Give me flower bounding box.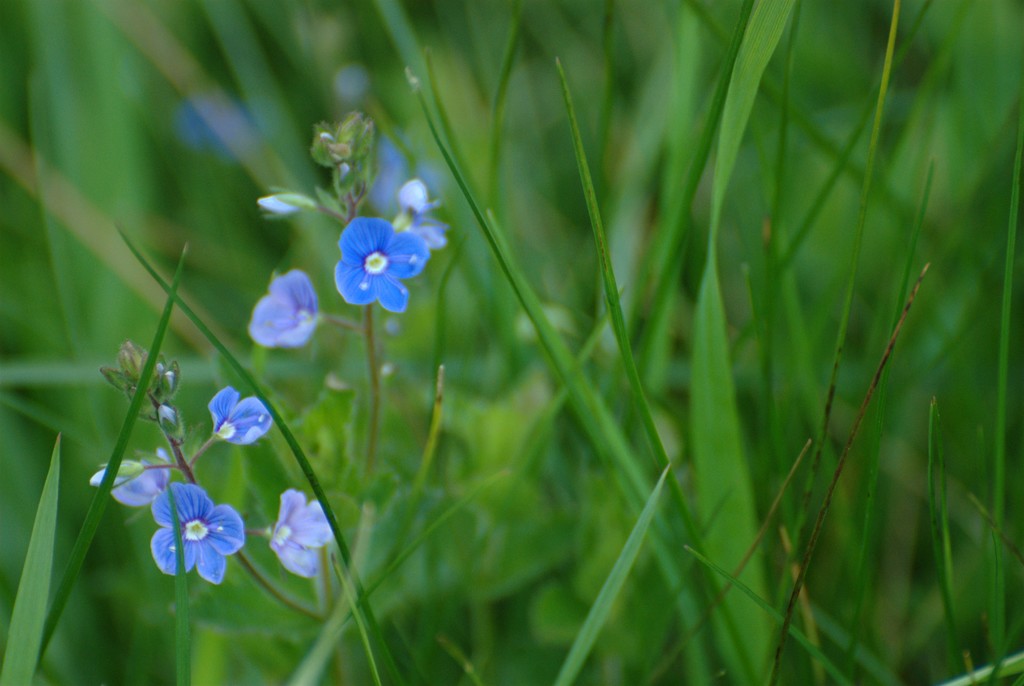
bbox=(321, 185, 437, 315).
